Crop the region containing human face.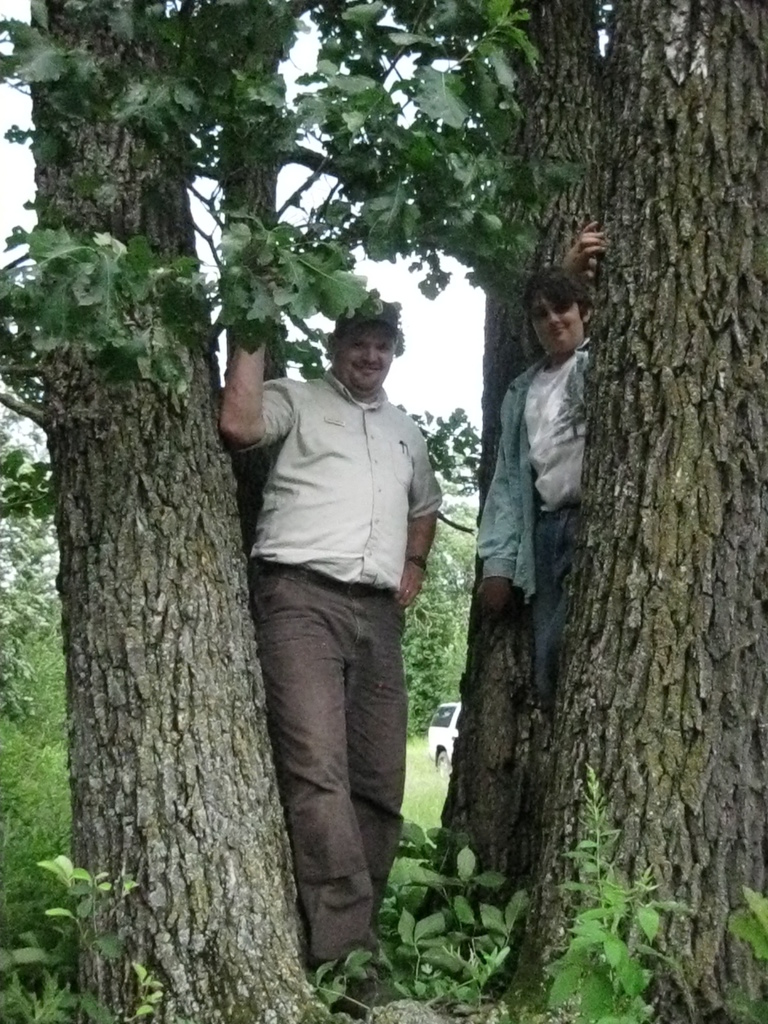
Crop region: (x1=337, y1=325, x2=394, y2=393).
